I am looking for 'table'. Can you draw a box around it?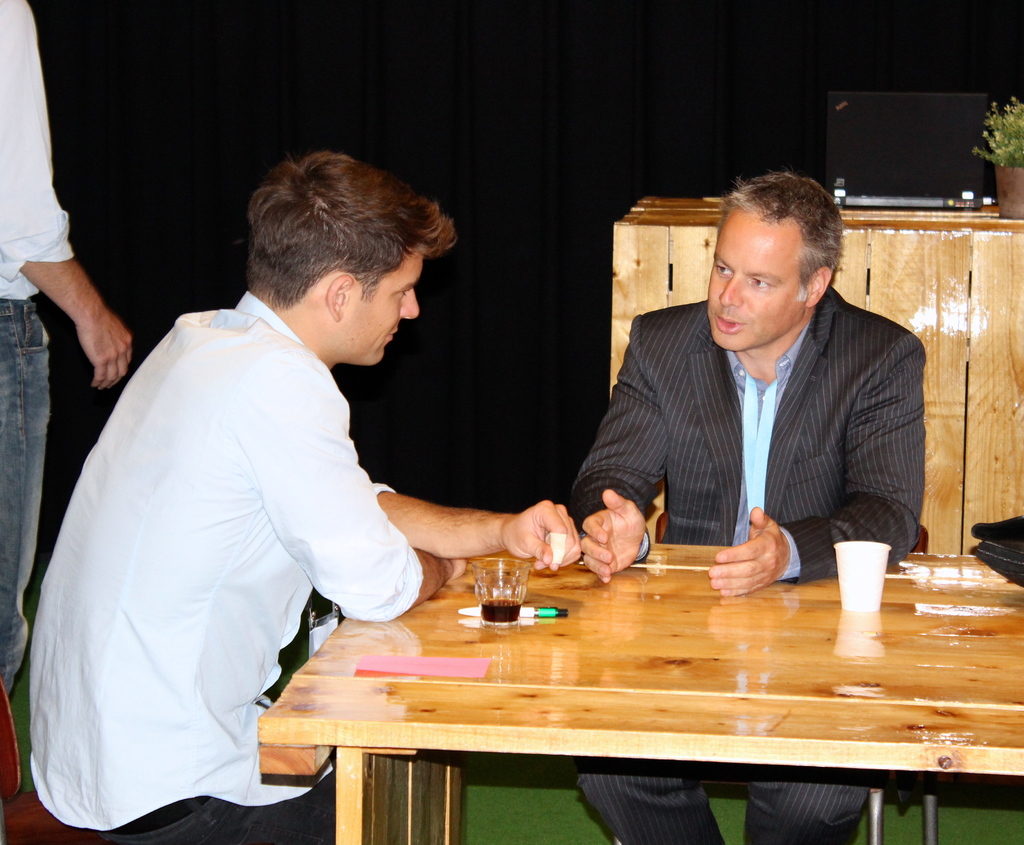
Sure, the bounding box is bbox=[257, 511, 955, 834].
